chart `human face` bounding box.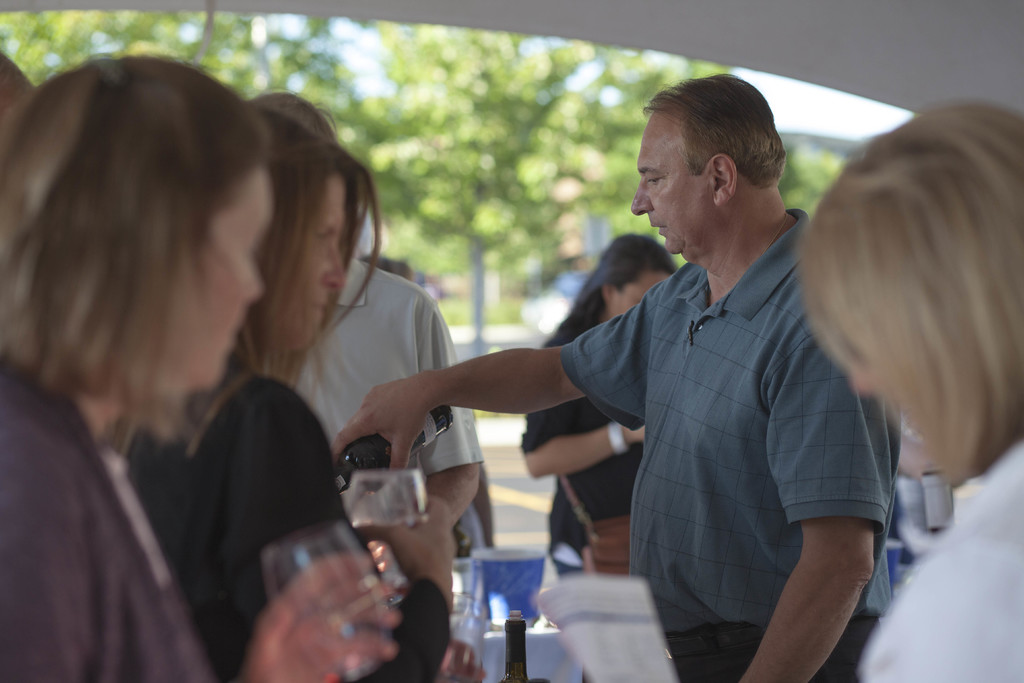
Charted: [left=300, top=184, right=342, bottom=333].
